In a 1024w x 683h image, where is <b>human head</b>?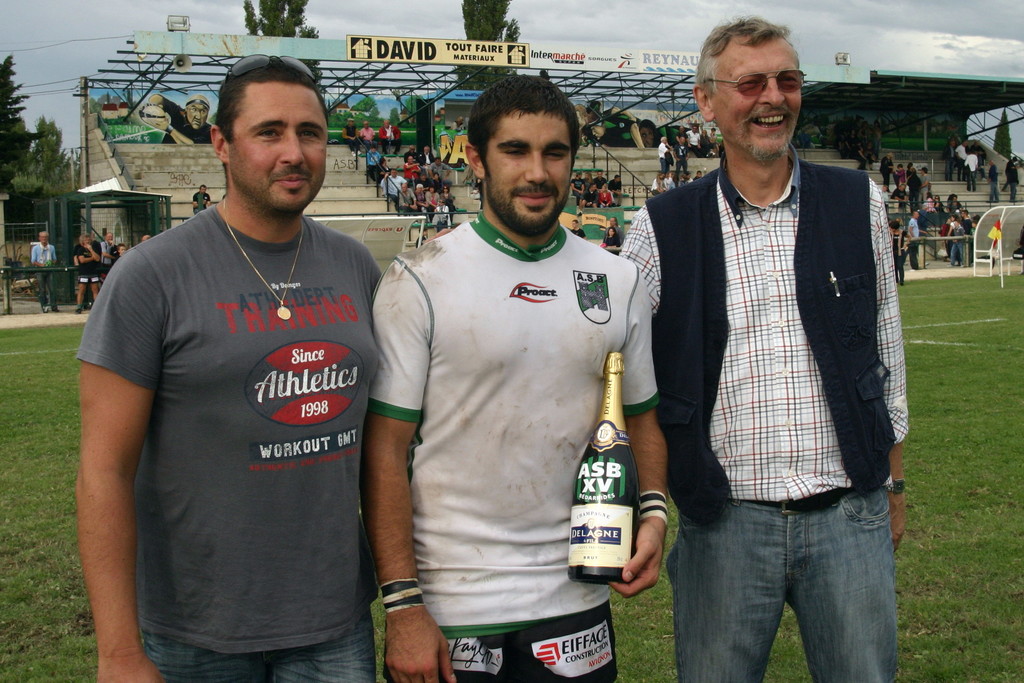
left=600, top=183, right=607, bottom=191.
